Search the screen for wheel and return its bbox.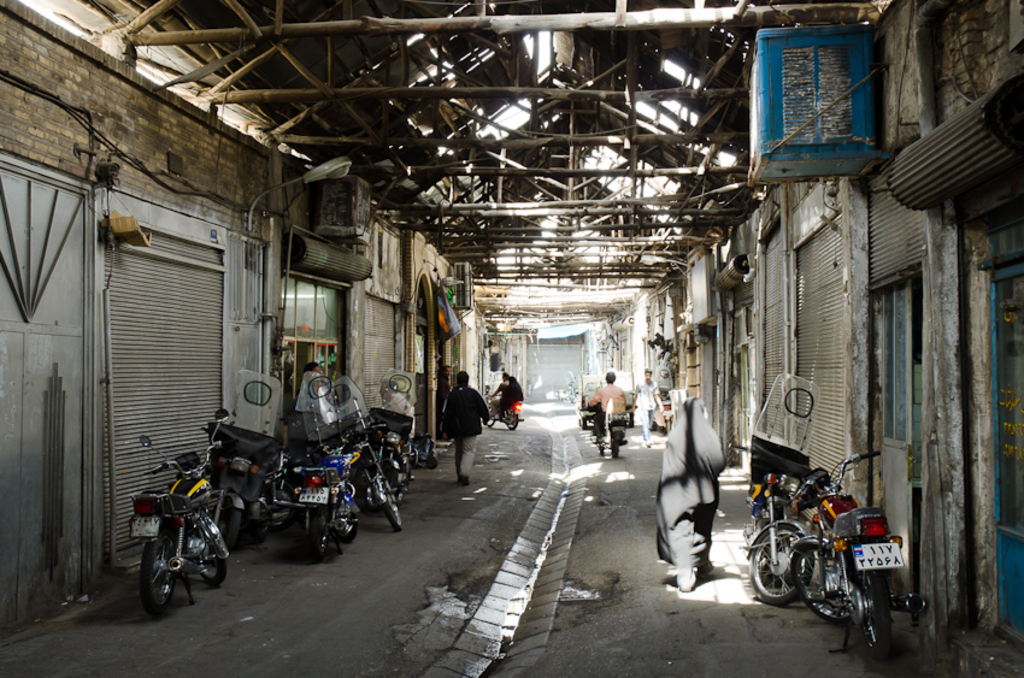
Found: {"x1": 794, "y1": 547, "x2": 849, "y2": 623}.
